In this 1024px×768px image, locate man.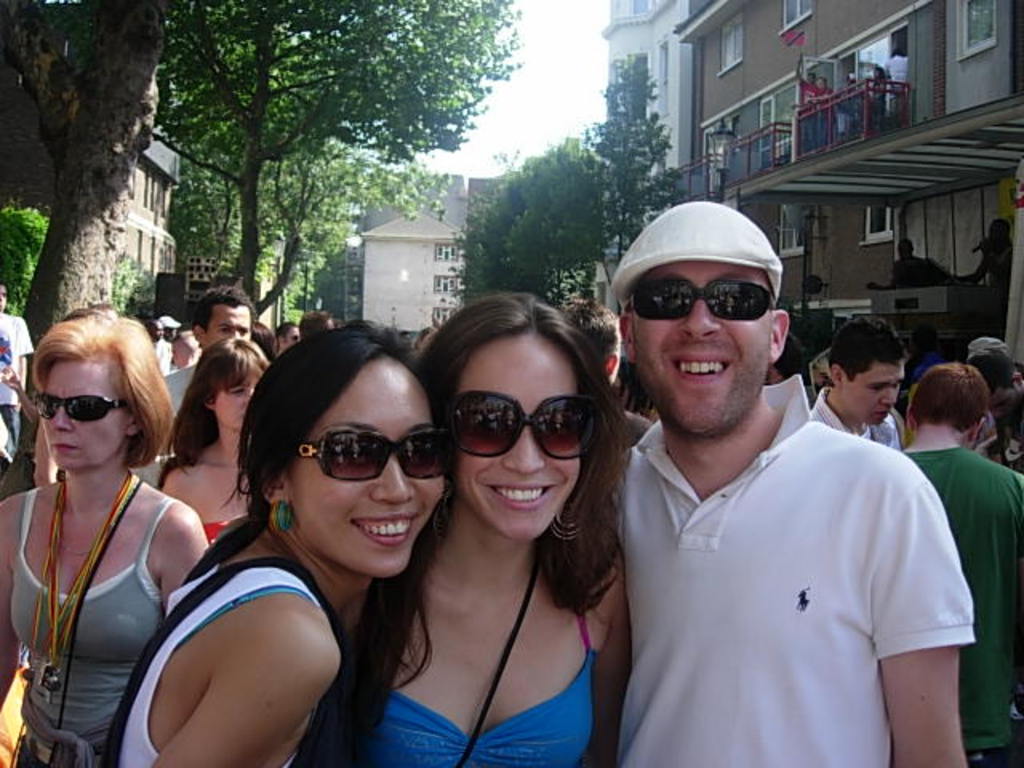
Bounding box: [904,358,1022,766].
